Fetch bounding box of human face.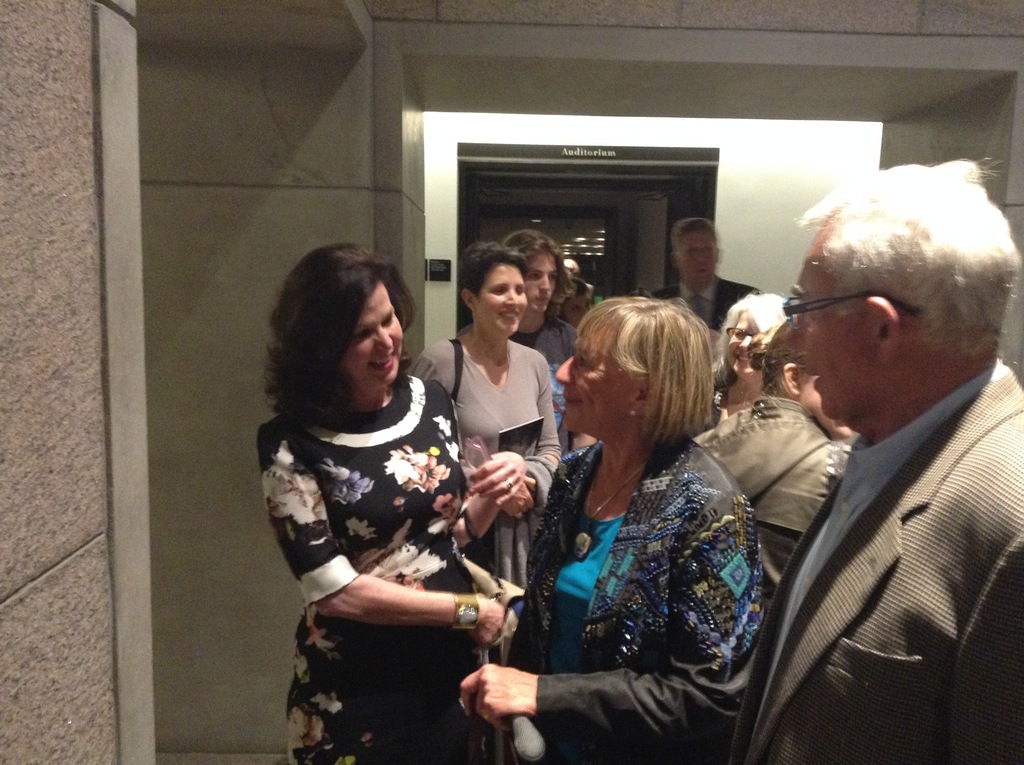
Bbox: {"x1": 785, "y1": 221, "x2": 885, "y2": 426}.
